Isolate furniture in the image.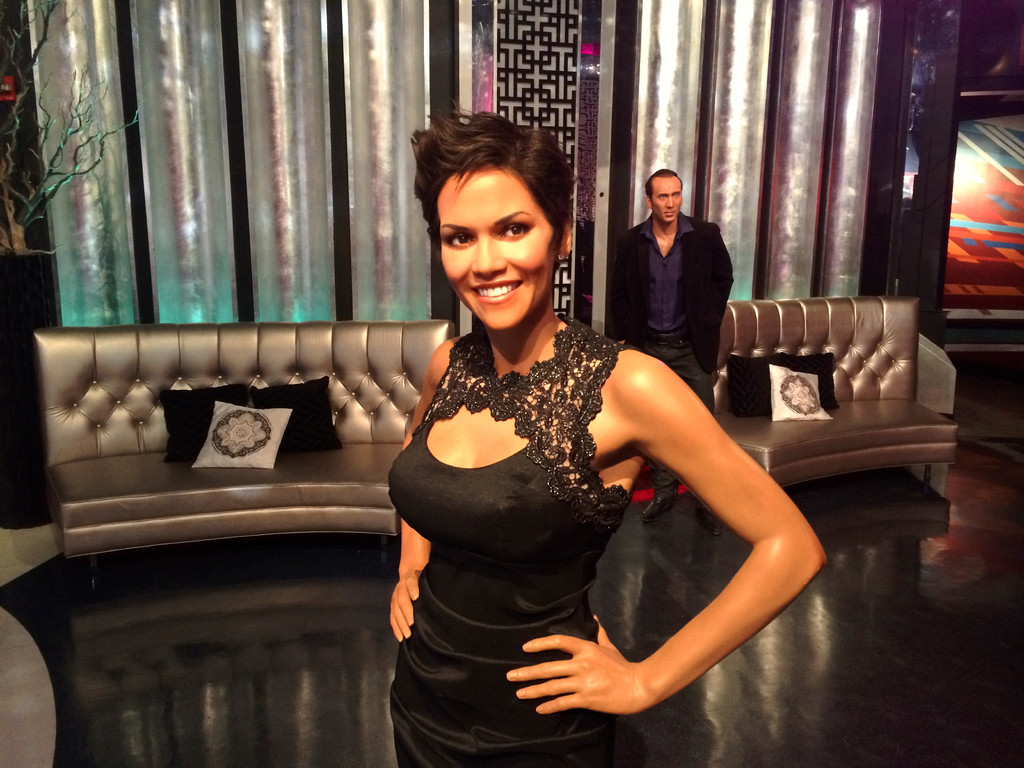
Isolated region: Rect(33, 322, 452, 570).
